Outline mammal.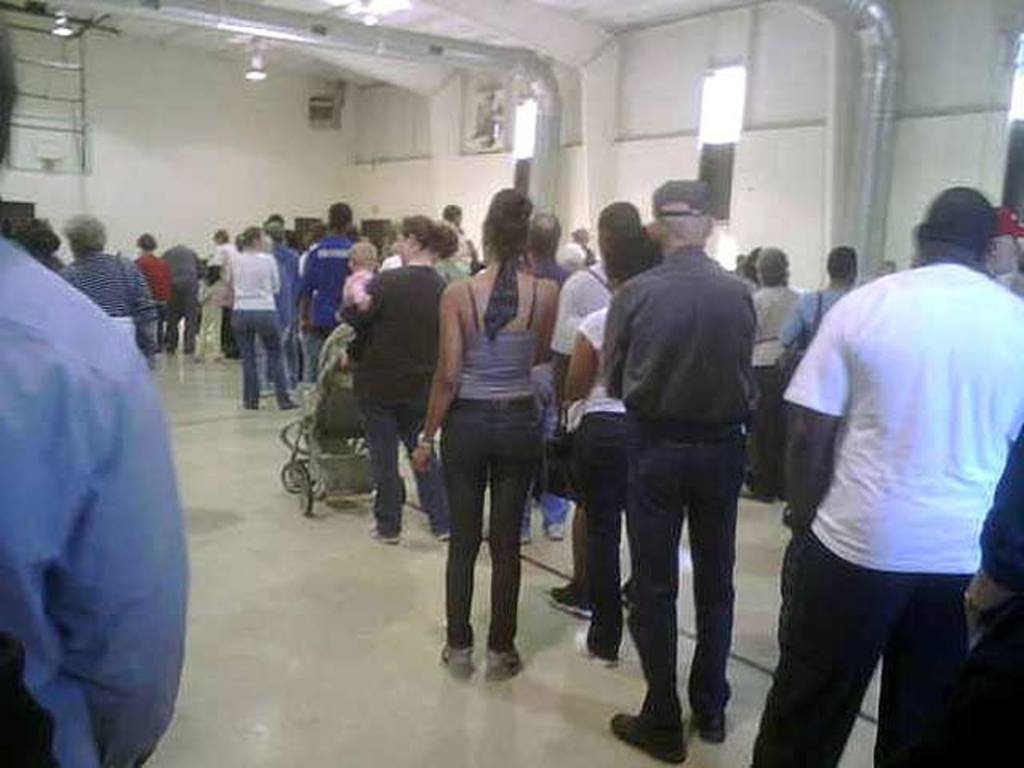
Outline: (434, 214, 467, 283).
